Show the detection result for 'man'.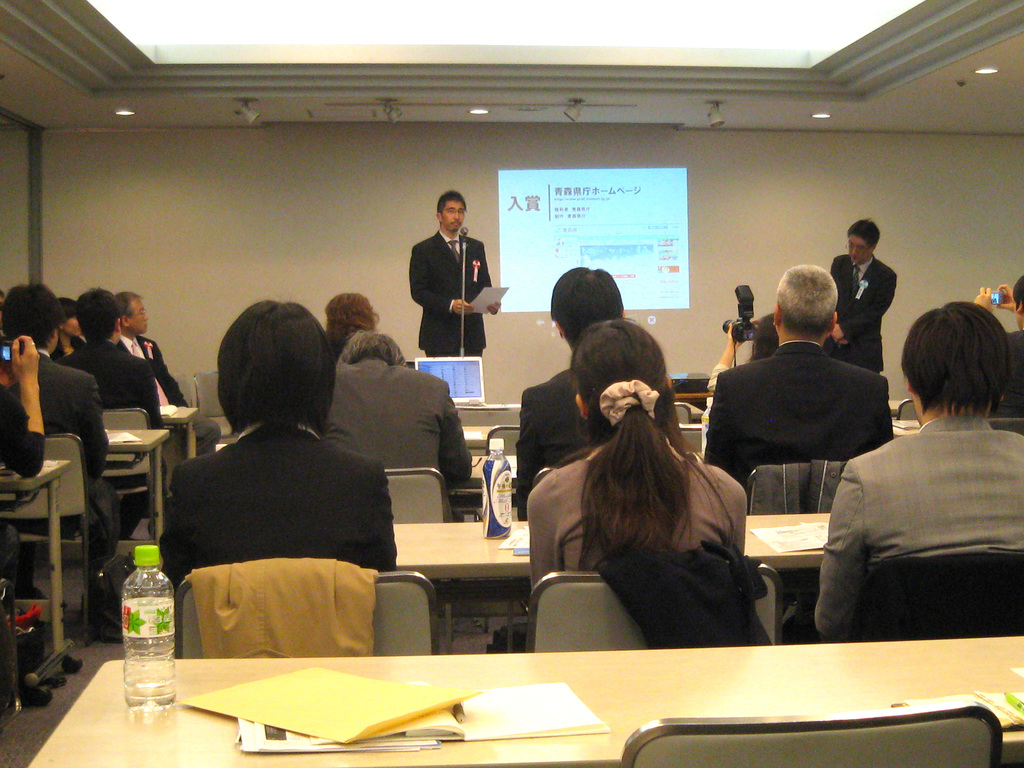
[829,218,901,370].
